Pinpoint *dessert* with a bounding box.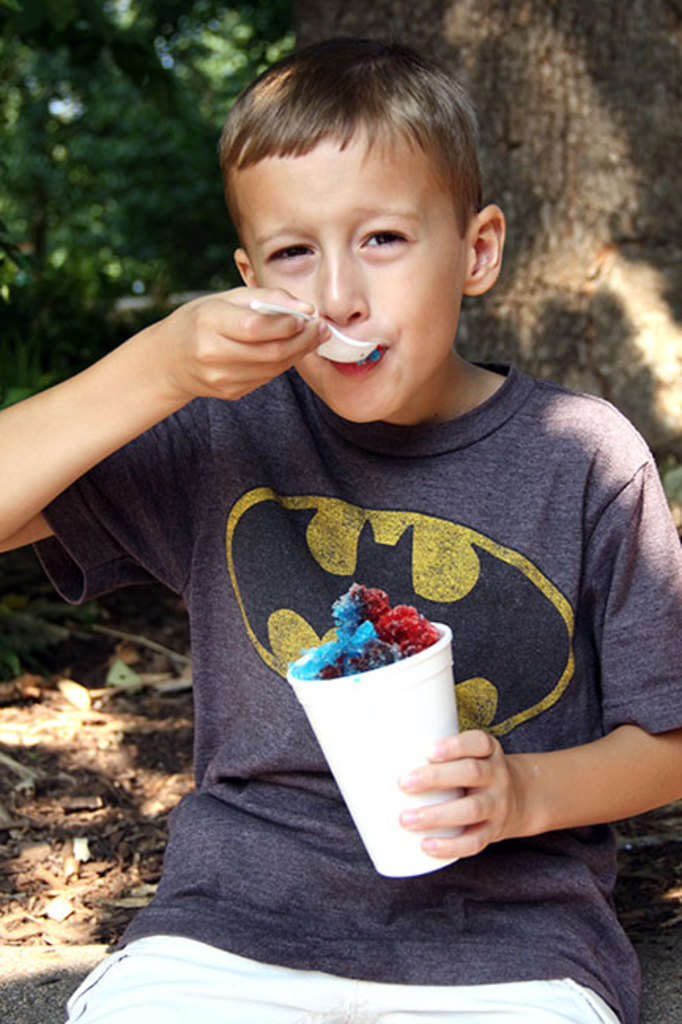
locate(263, 599, 485, 871).
